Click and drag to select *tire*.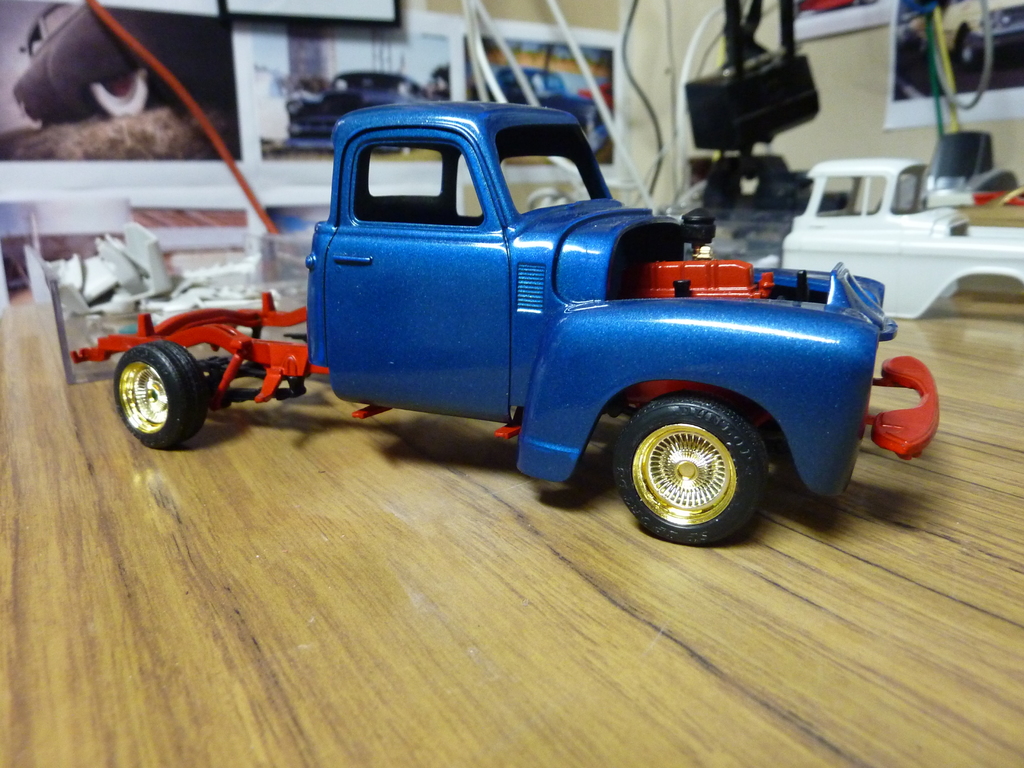
Selection: <bbox>108, 333, 206, 444</bbox>.
